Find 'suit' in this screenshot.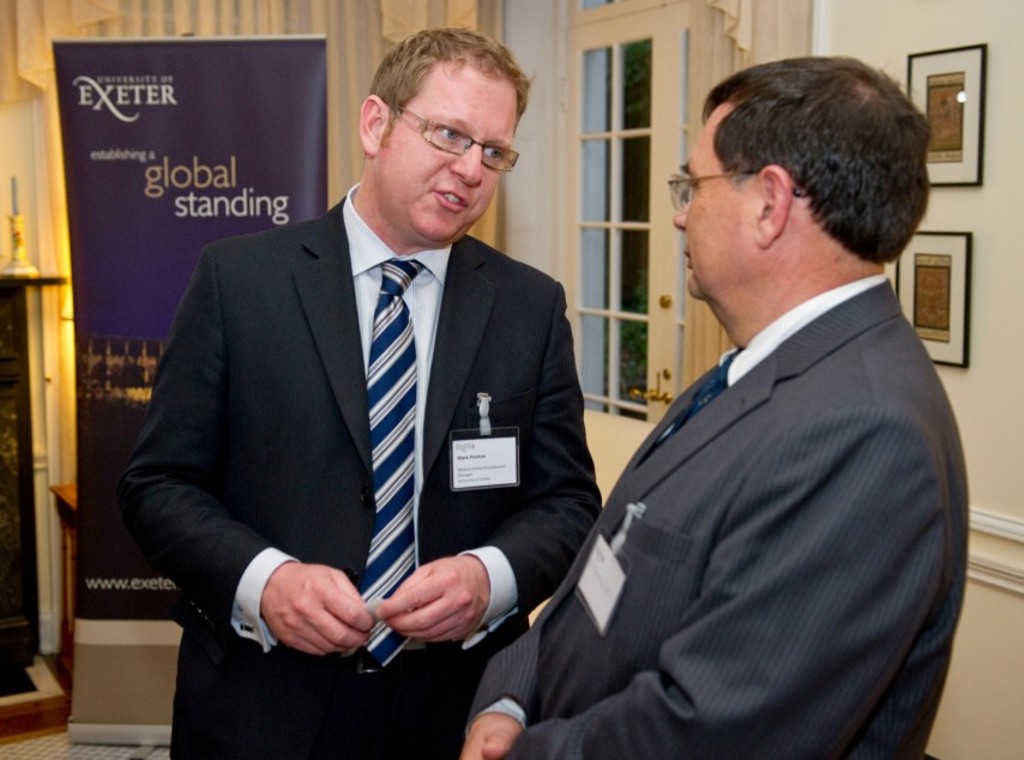
The bounding box for 'suit' is detection(109, 185, 602, 759).
